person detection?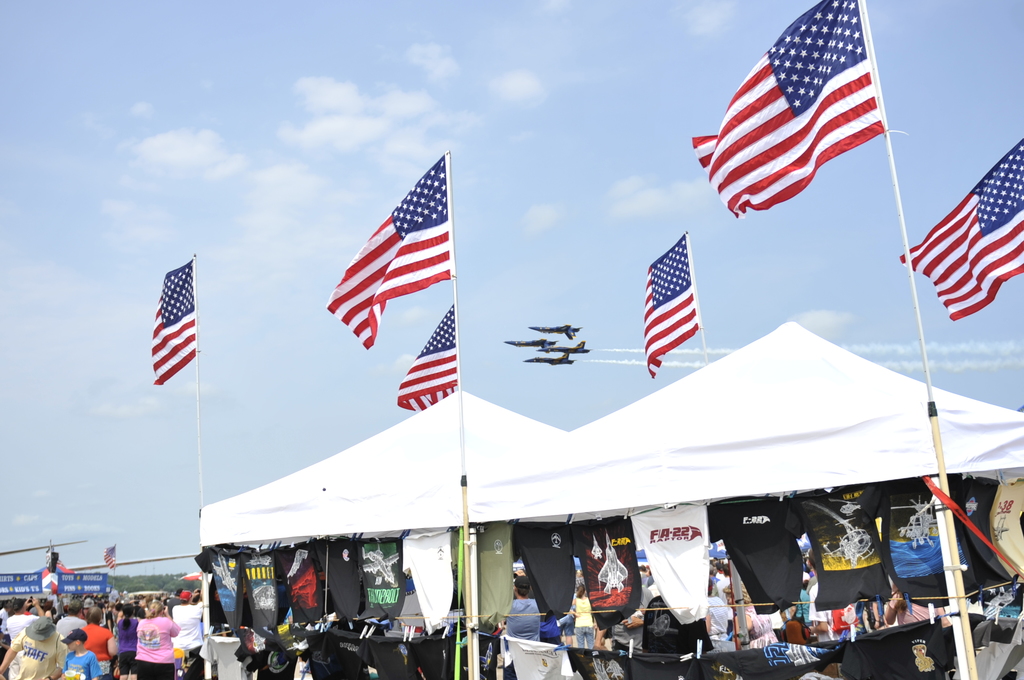
(x1=60, y1=629, x2=99, y2=679)
